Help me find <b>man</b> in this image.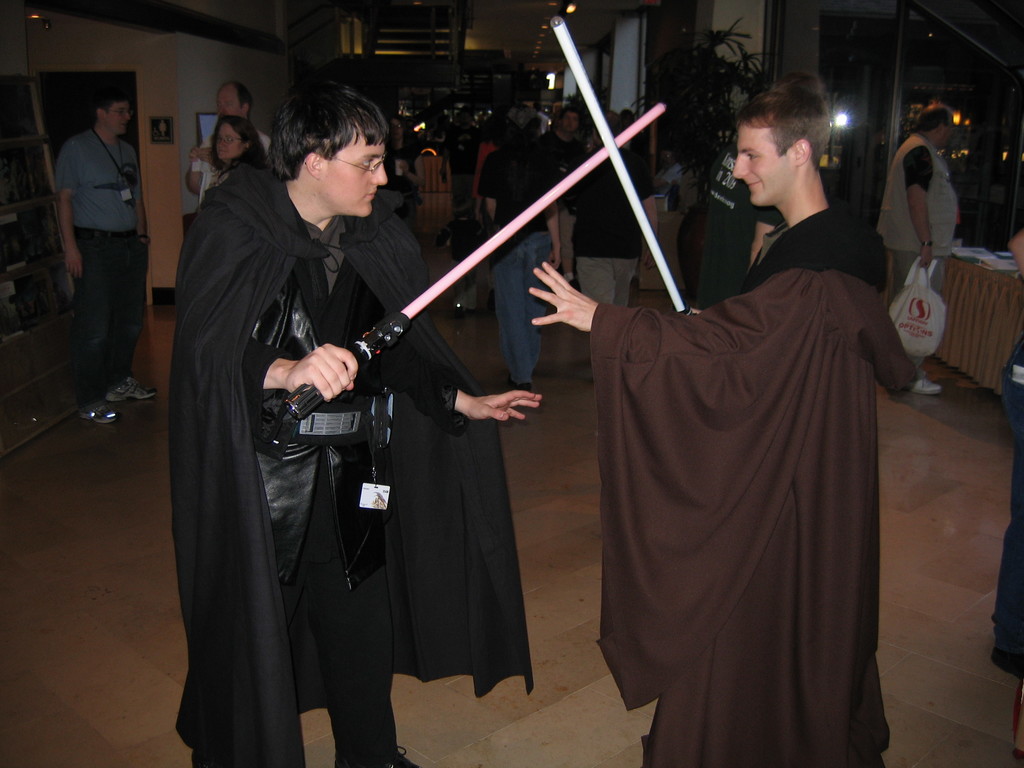
Found it: l=186, t=81, r=285, b=210.
